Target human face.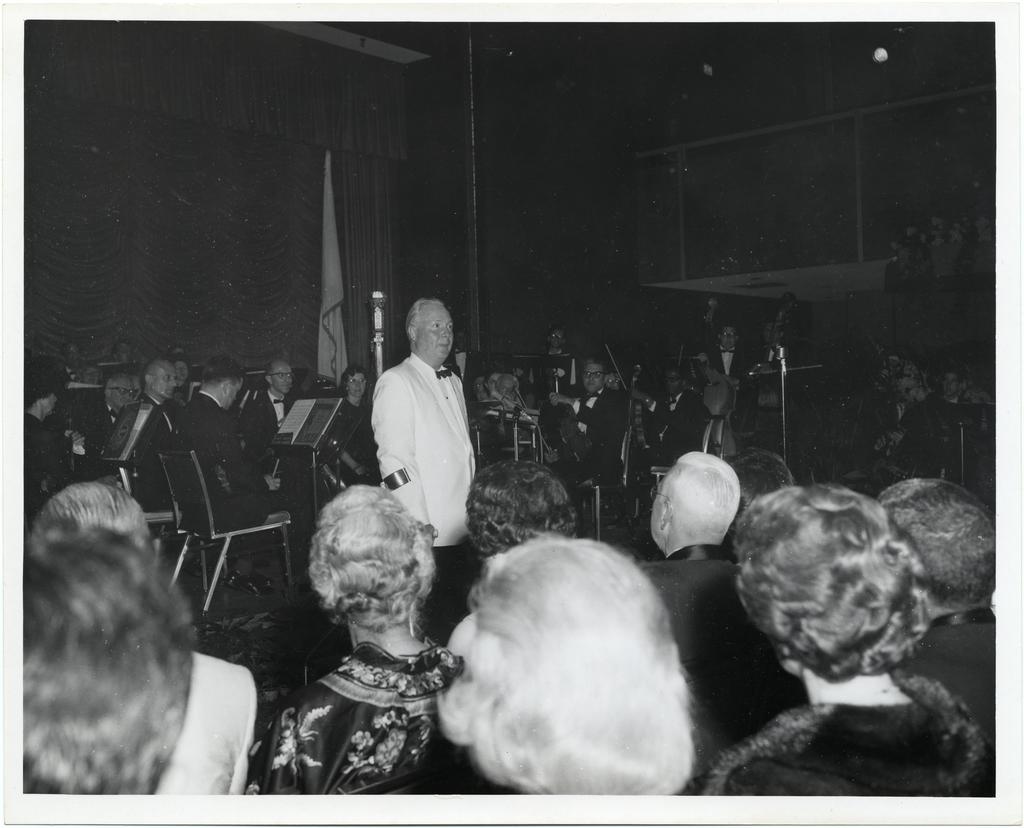
Target region: BBox(64, 344, 79, 366).
